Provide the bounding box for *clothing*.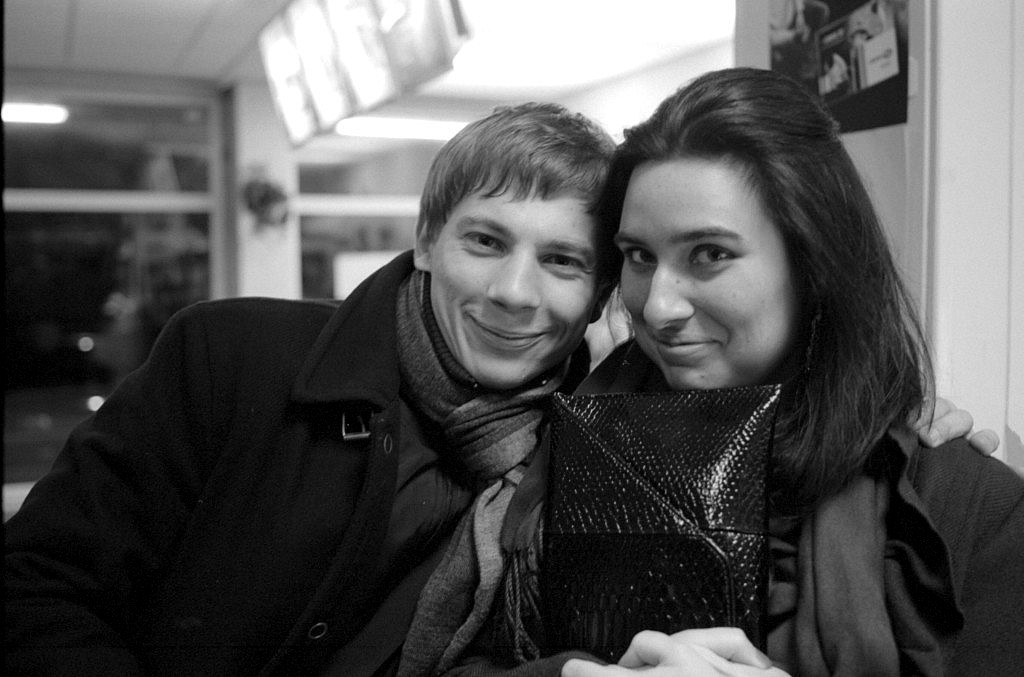
<region>4, 236, 589, 676</region>.
